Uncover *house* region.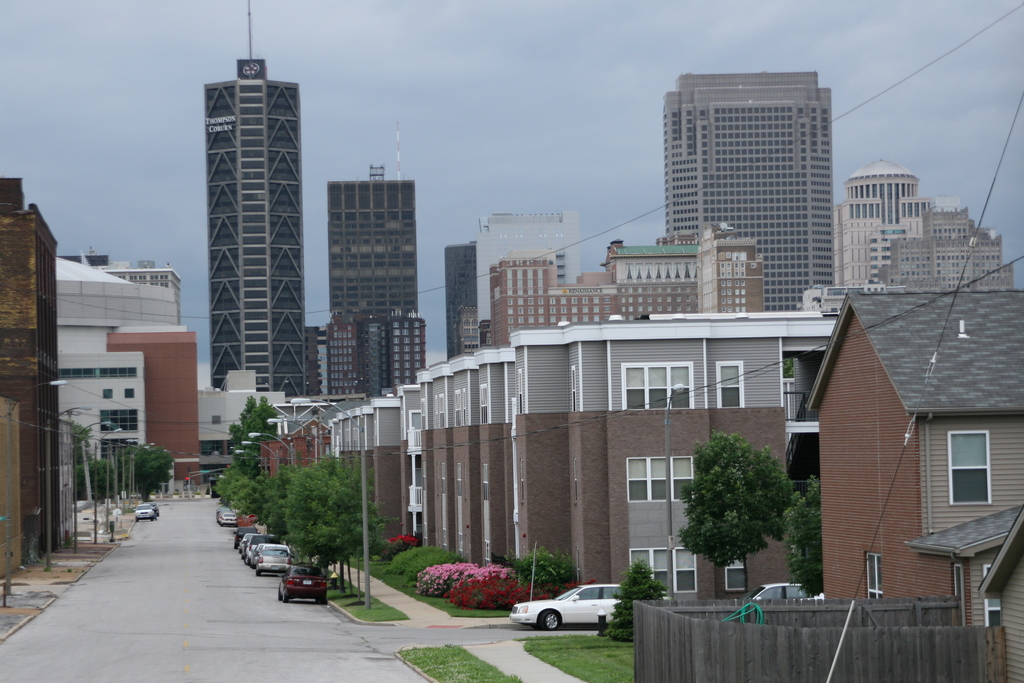
Uncovered: {"x1": 130, "y1": 333, "x2": 211, "y2": 461}.
